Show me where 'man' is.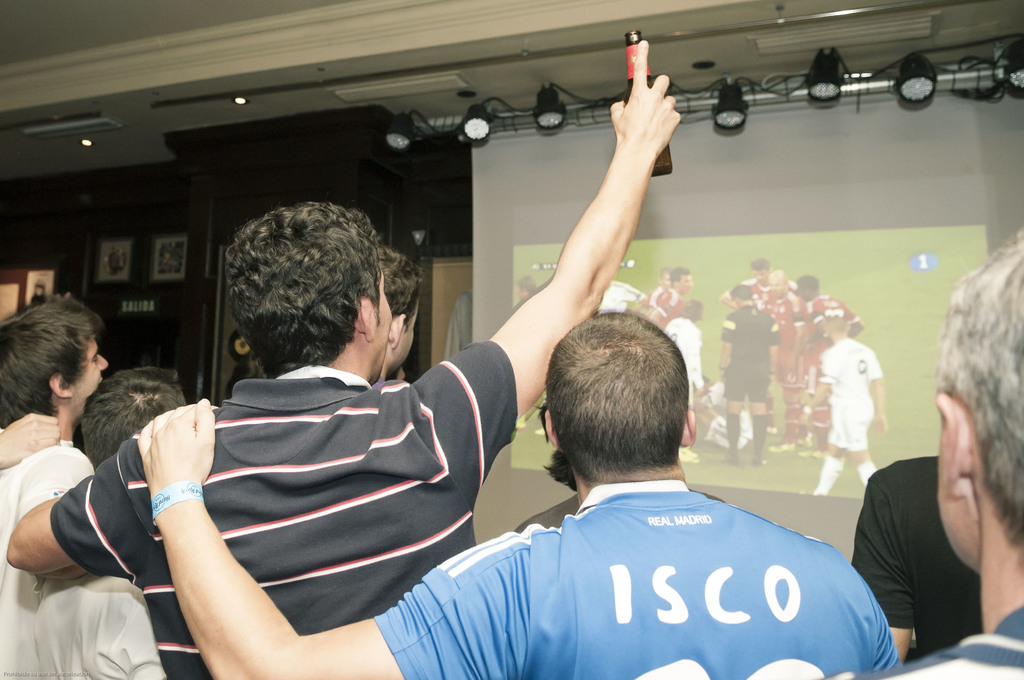
'man' is at x1=0, y1=364, x2=204, y2=679.
